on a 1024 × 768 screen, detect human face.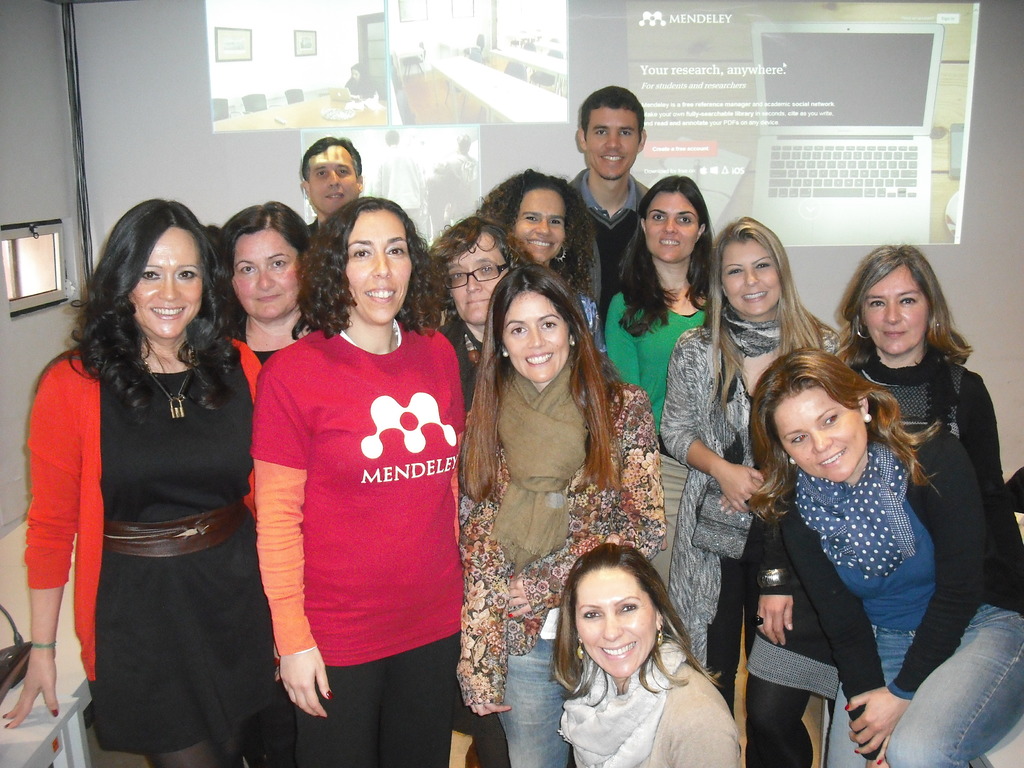
detection(502, 285, 570, 383).
